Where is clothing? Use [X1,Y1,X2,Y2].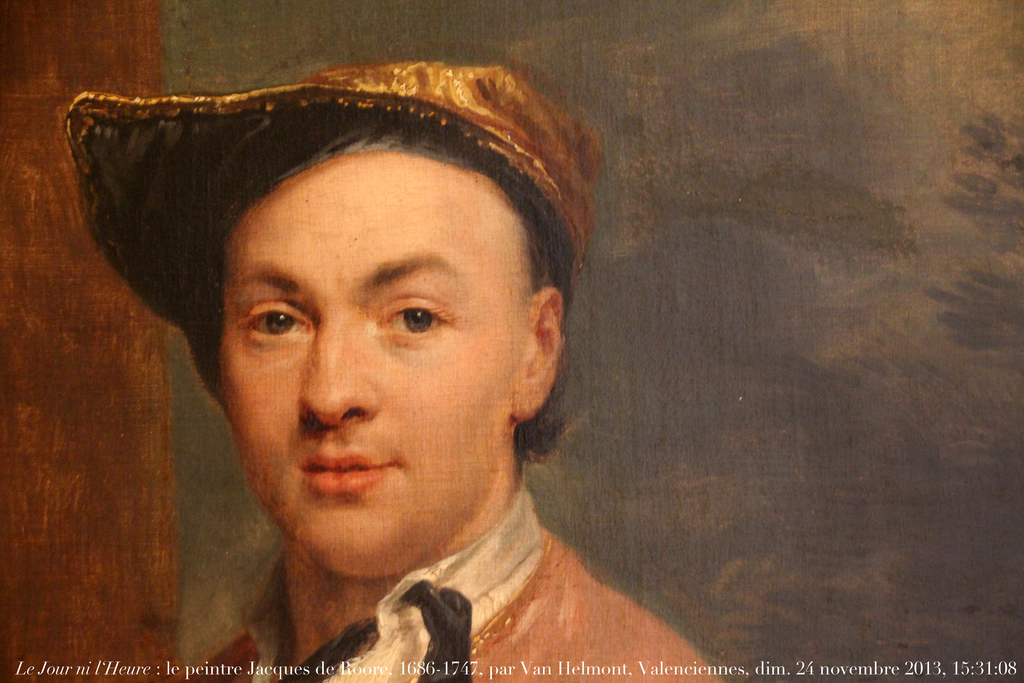
[186,486,730,682].
